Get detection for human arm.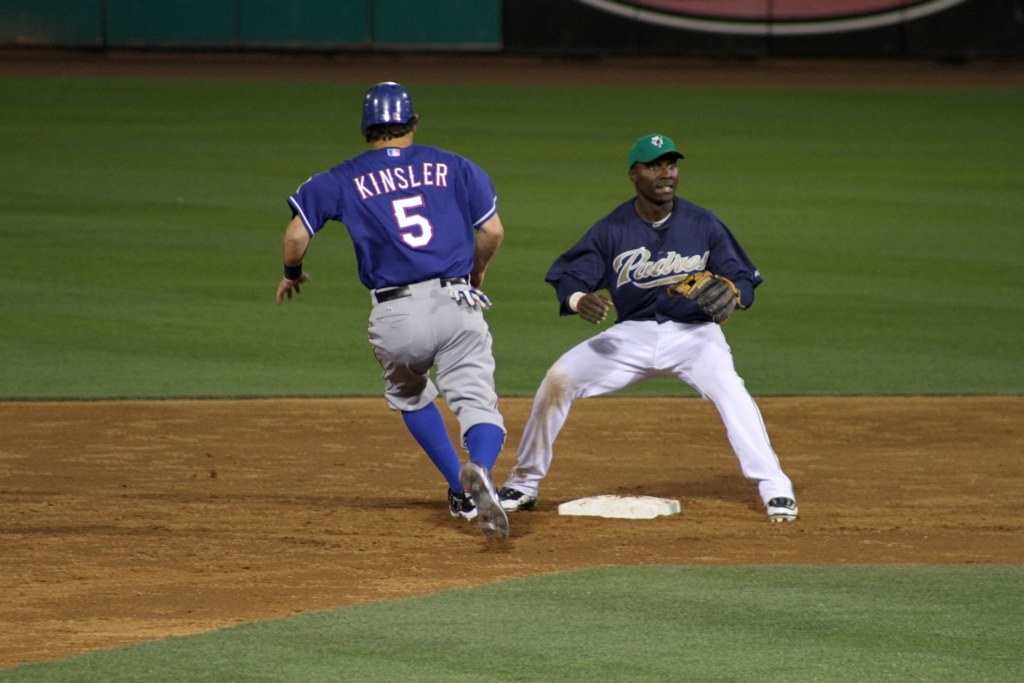
Detection: 673/202/761/331.
